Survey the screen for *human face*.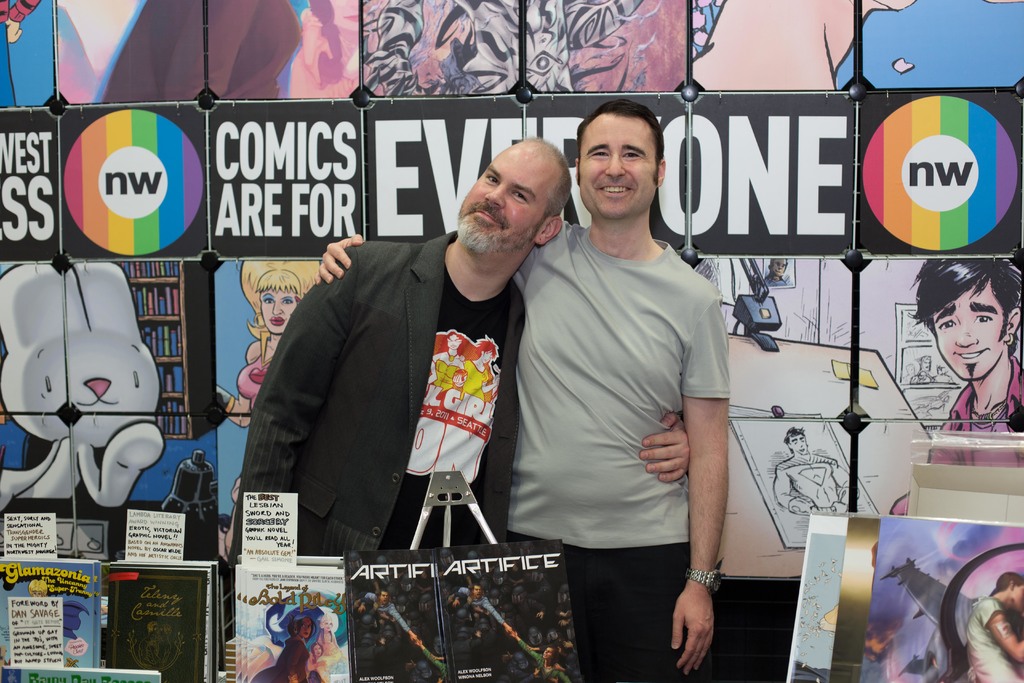
Survey found: (x1=461, y1=146, x2=560, y2=251).
